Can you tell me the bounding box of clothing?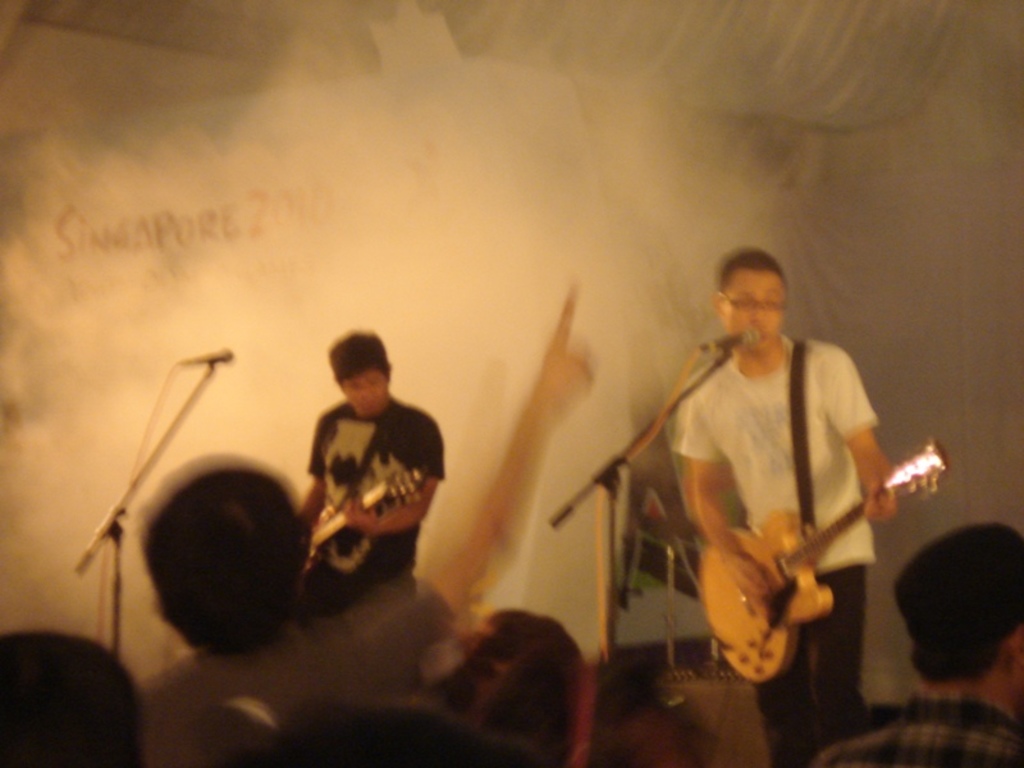
[136, 632, 357, 767].
